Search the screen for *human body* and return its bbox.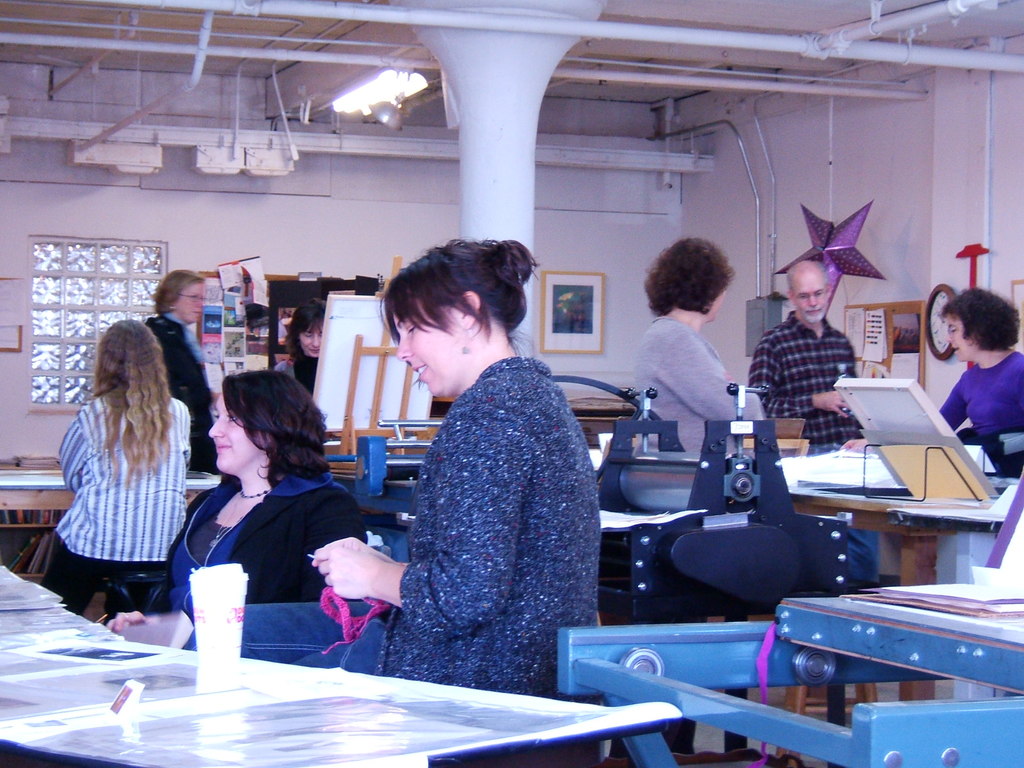
Found: x1=346 y1=237 x2=609 y2=685.
